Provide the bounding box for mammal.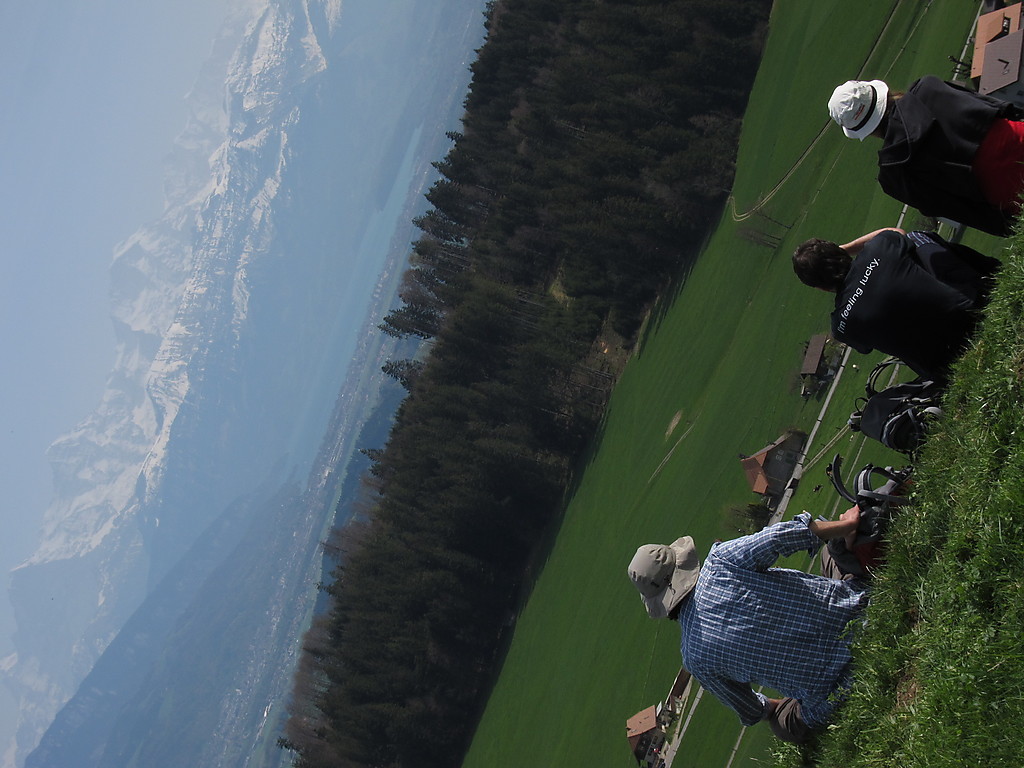
box=[790, 224, 1006, 390].
